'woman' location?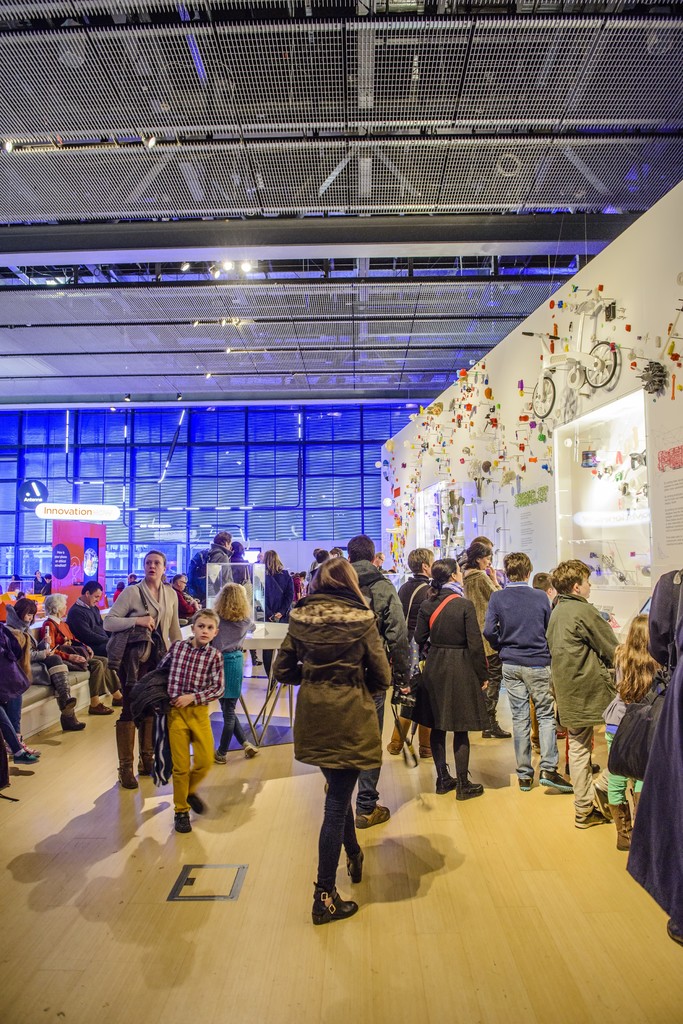
{"left": 38, "top": 589, "right": 130, "bottom": 715}
